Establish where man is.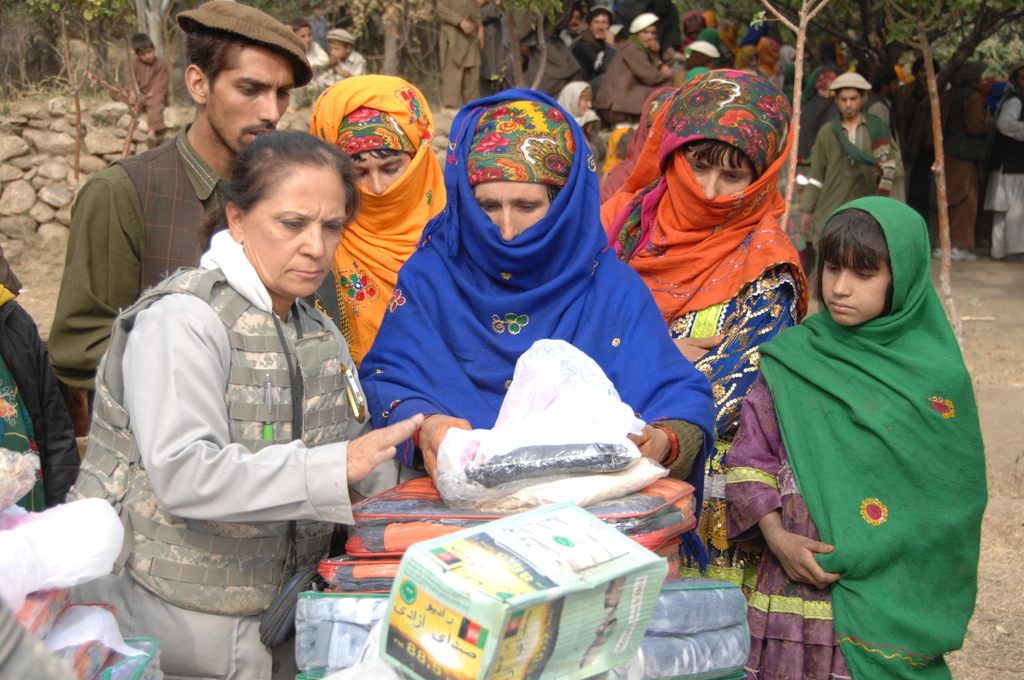
Established at 572,8,616,76.
